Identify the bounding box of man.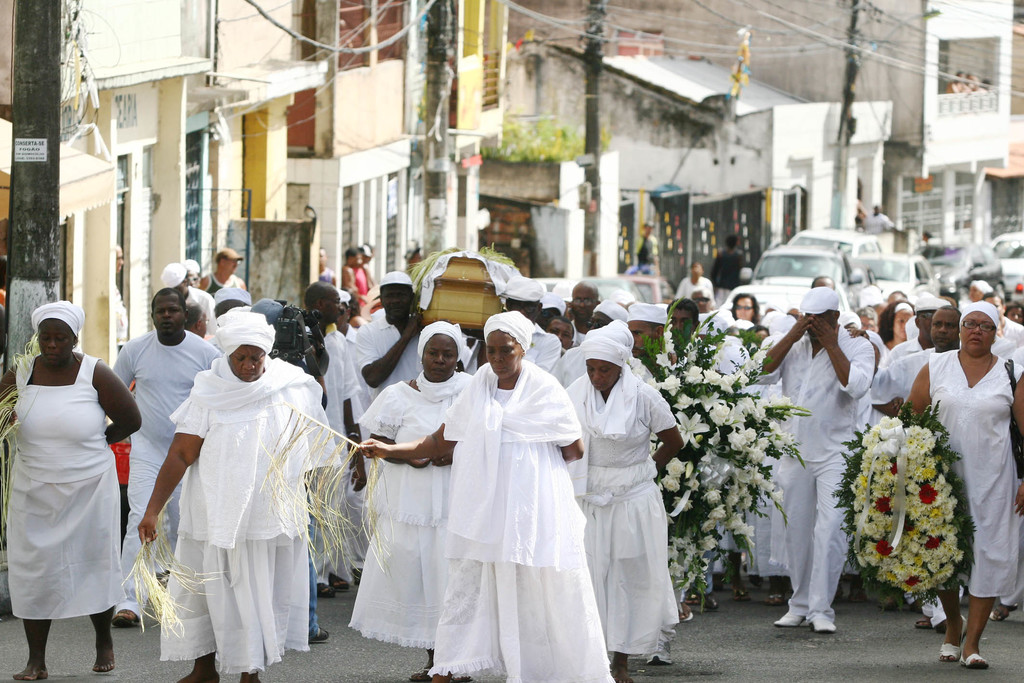
475 276 561 375.
